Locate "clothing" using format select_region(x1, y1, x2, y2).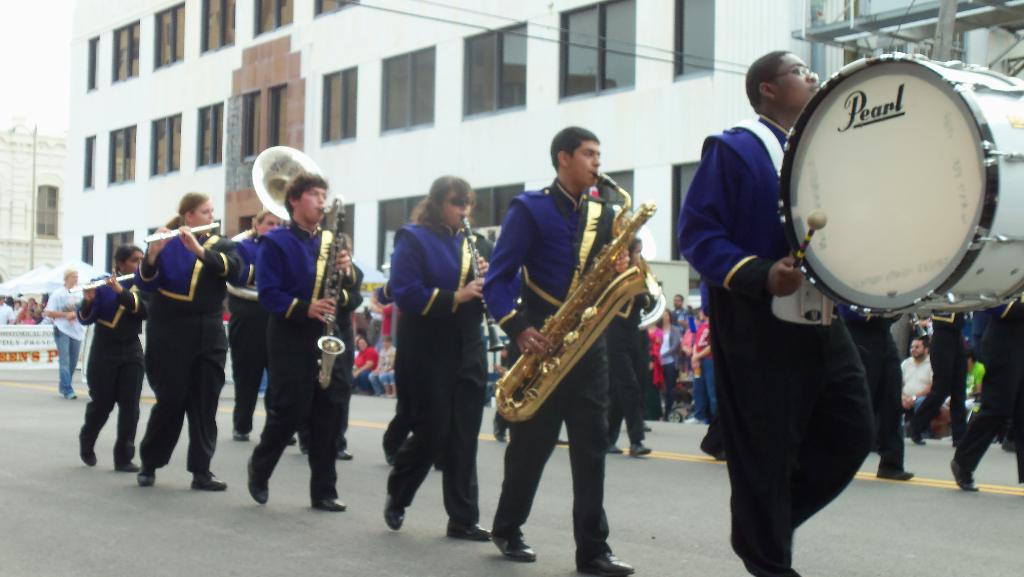
select_region(82, 273, 150, 469).
